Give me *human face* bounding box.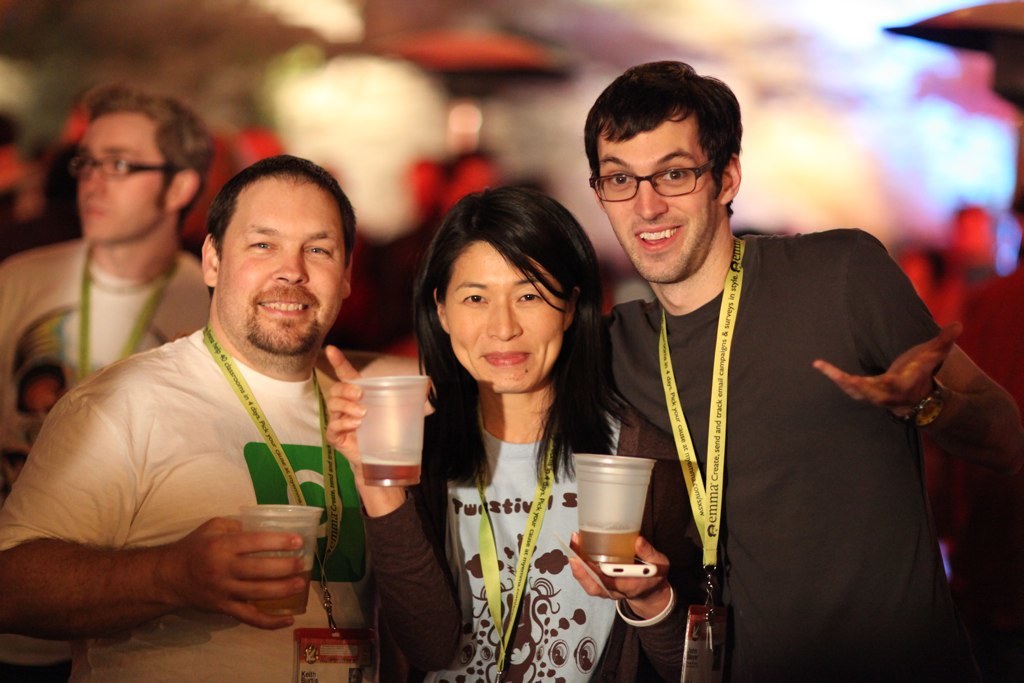
(77,107,164,240).
